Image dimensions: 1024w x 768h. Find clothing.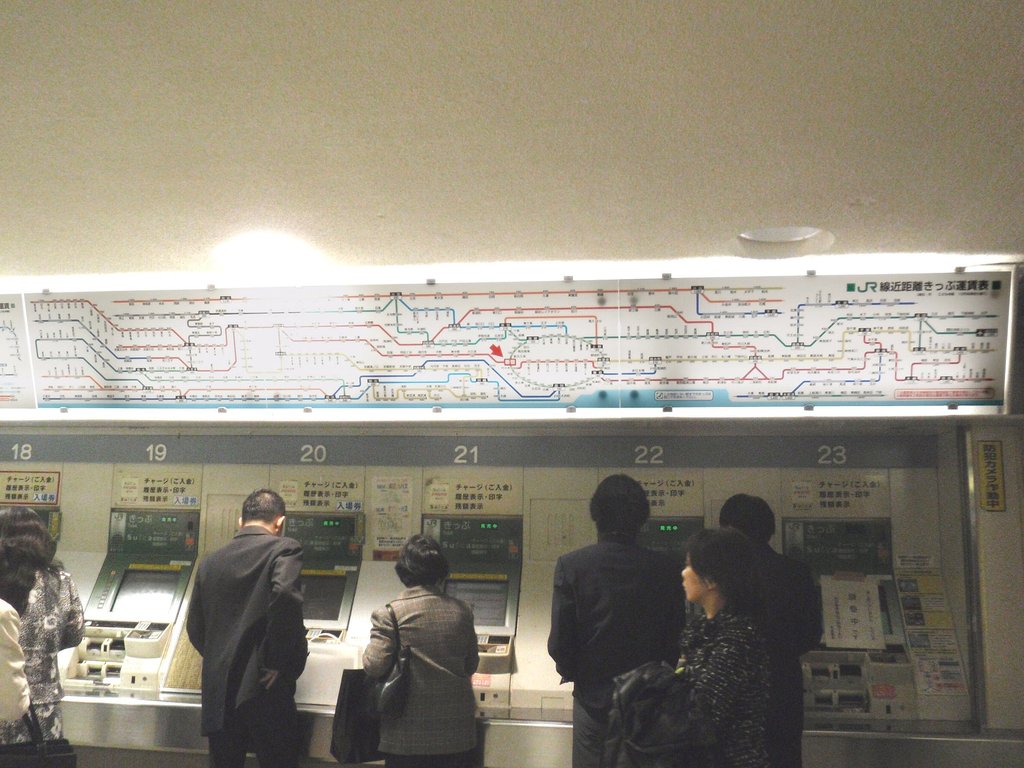
select_region(745, 545, 824, 767).
